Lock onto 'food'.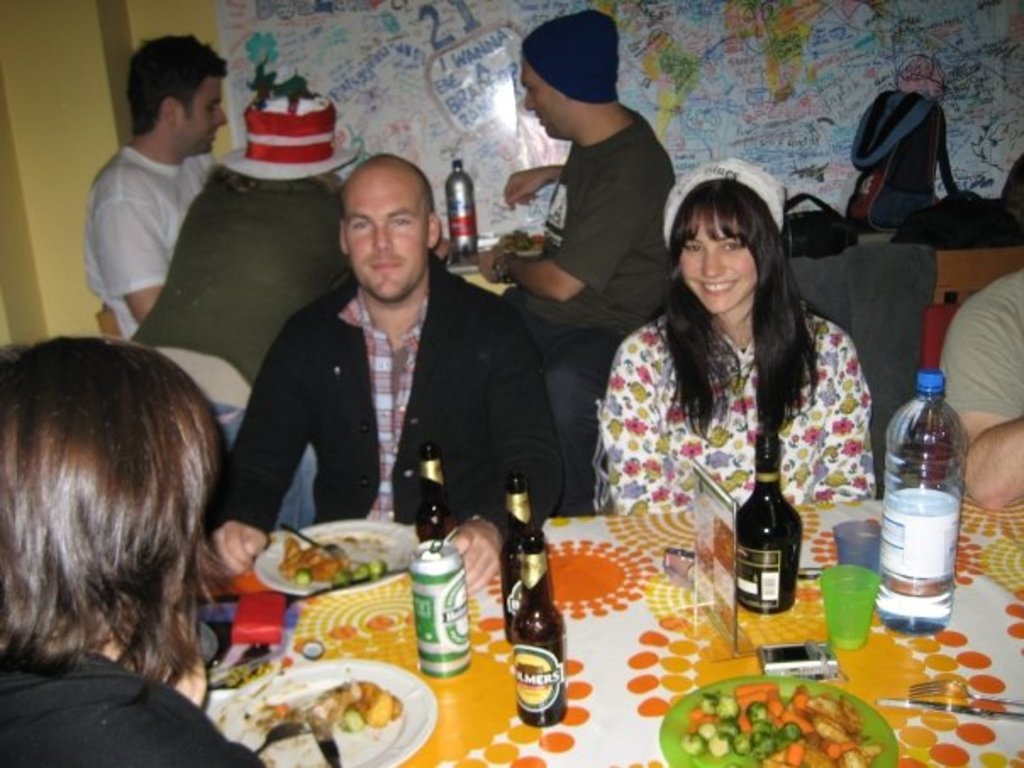
Locked: [280, 531, 387, 590].
